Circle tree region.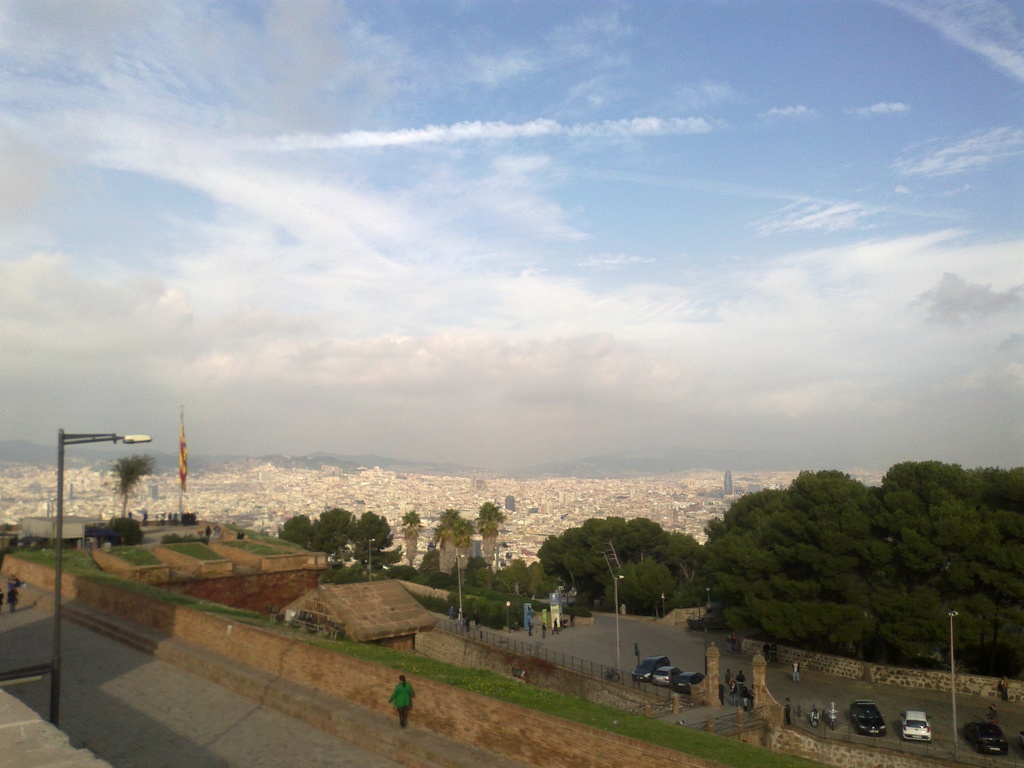
Region: pyautogui.locateOnScreen(467, 550, 504, 590).
